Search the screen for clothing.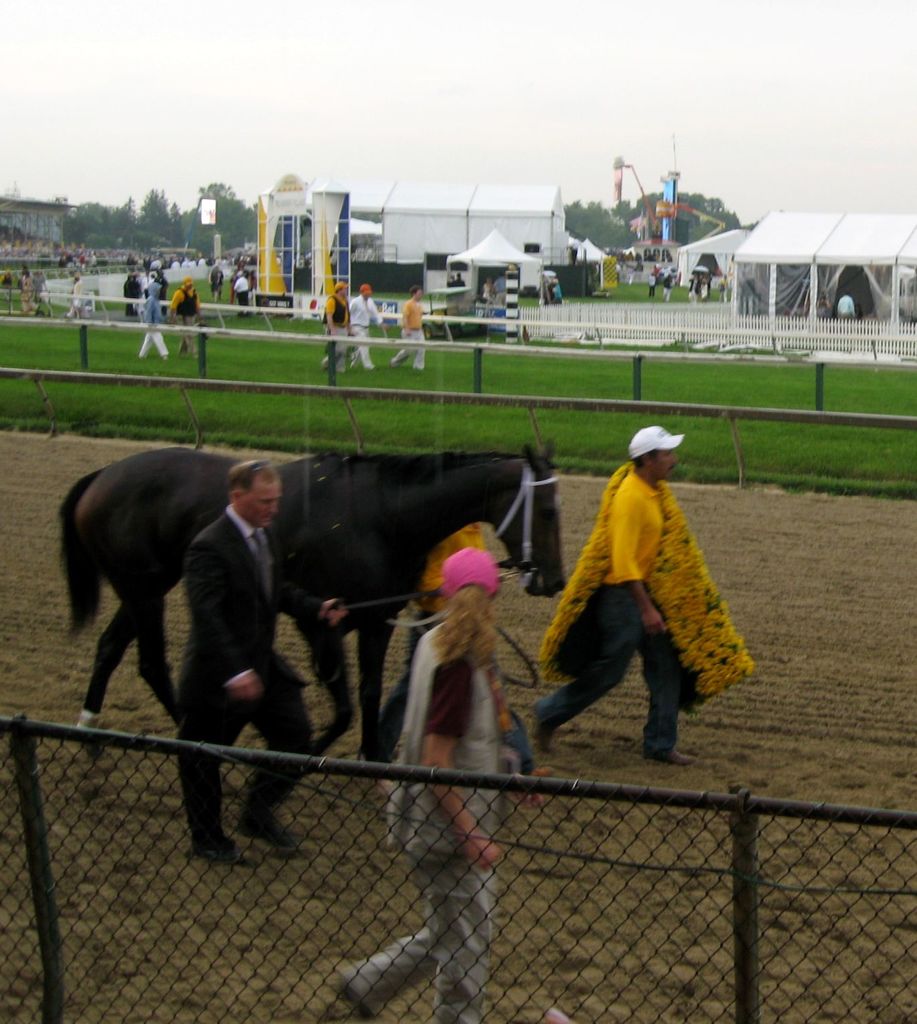
Found at Rect(177, 274, 204, 355).
